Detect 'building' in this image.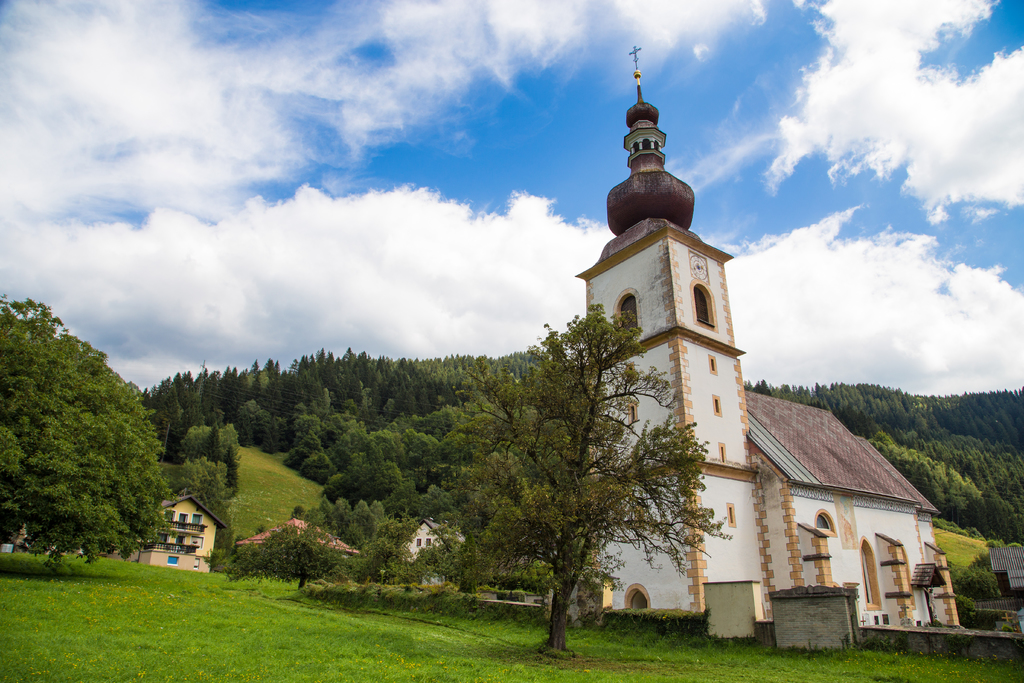
Detection: [568,49,960,627].
